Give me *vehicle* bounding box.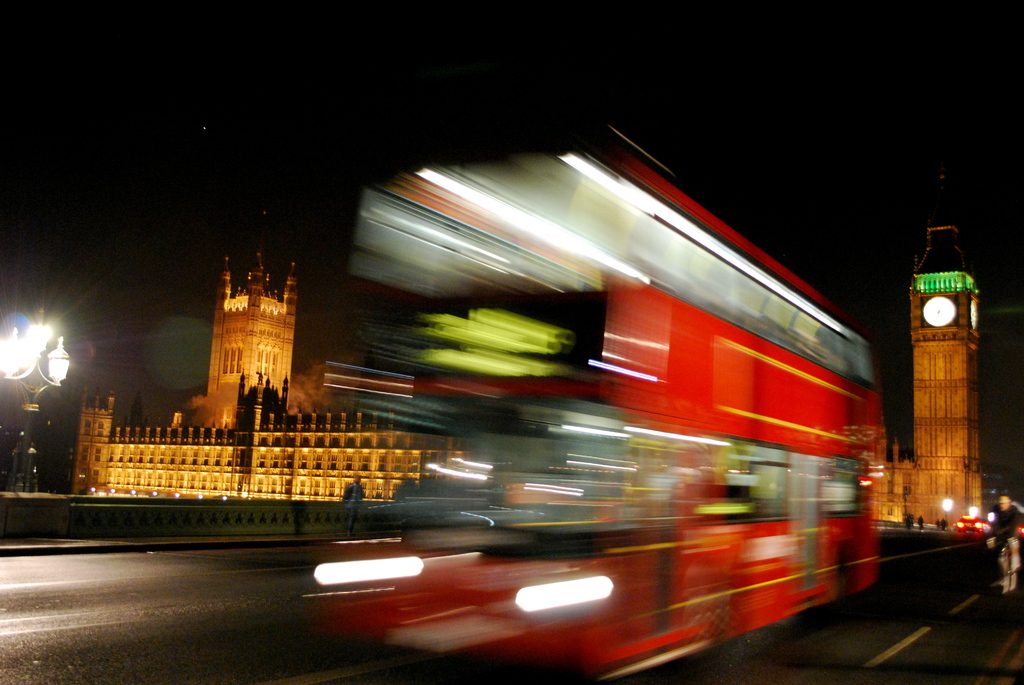
(left=300, top=118, right=883, bottom=684).
